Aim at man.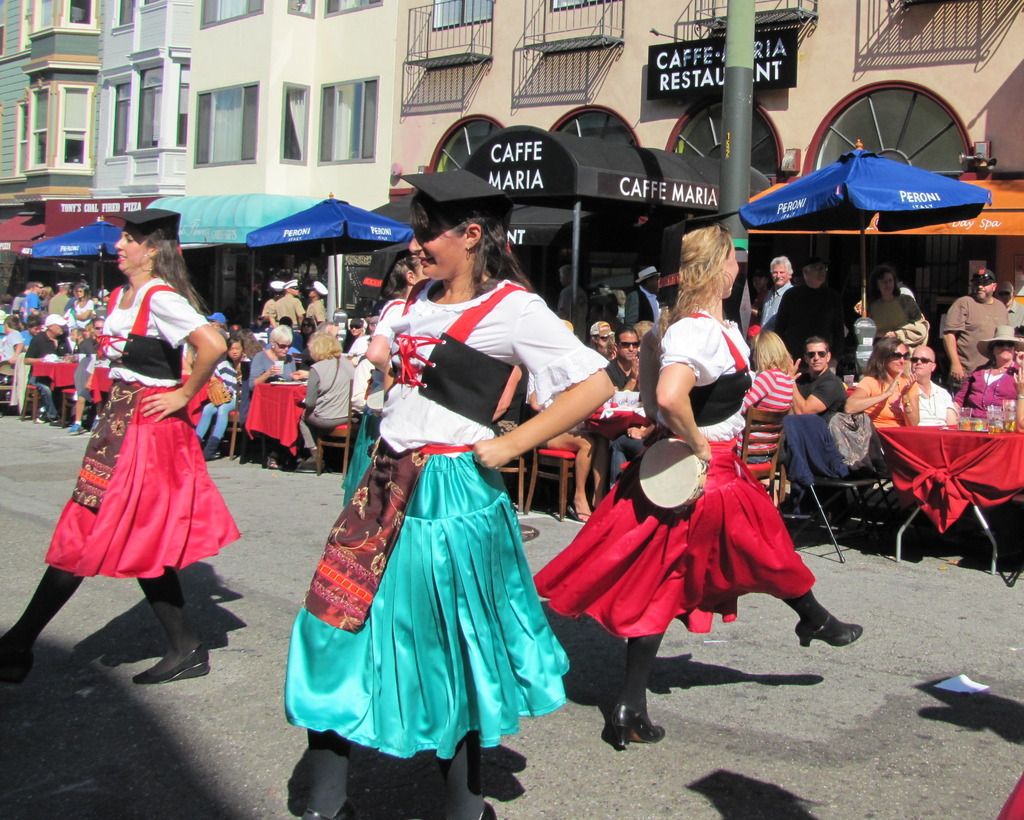
Aimed at BBox(904, 342, 957, 447).
